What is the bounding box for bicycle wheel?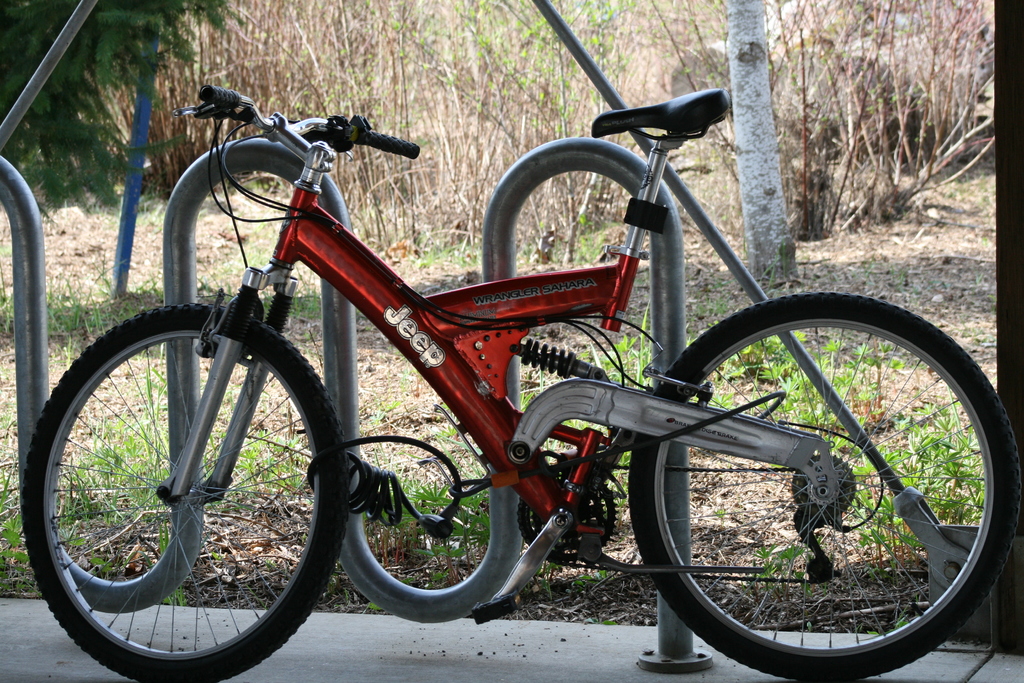
rect(21, 302, 351, 682).
